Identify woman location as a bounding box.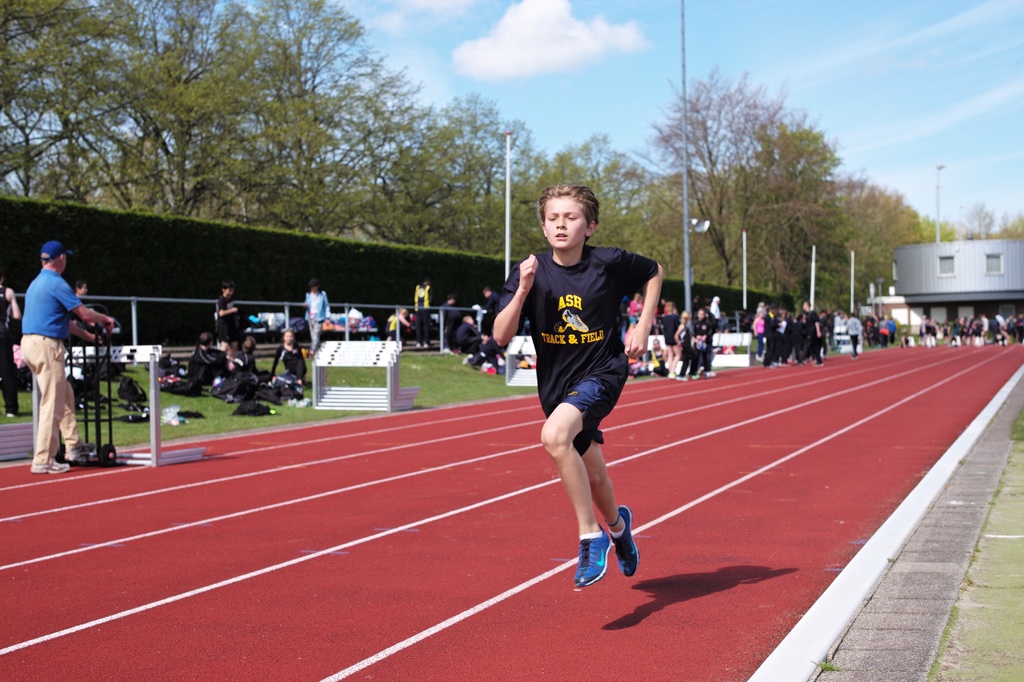
452, 313, 484, 360.
